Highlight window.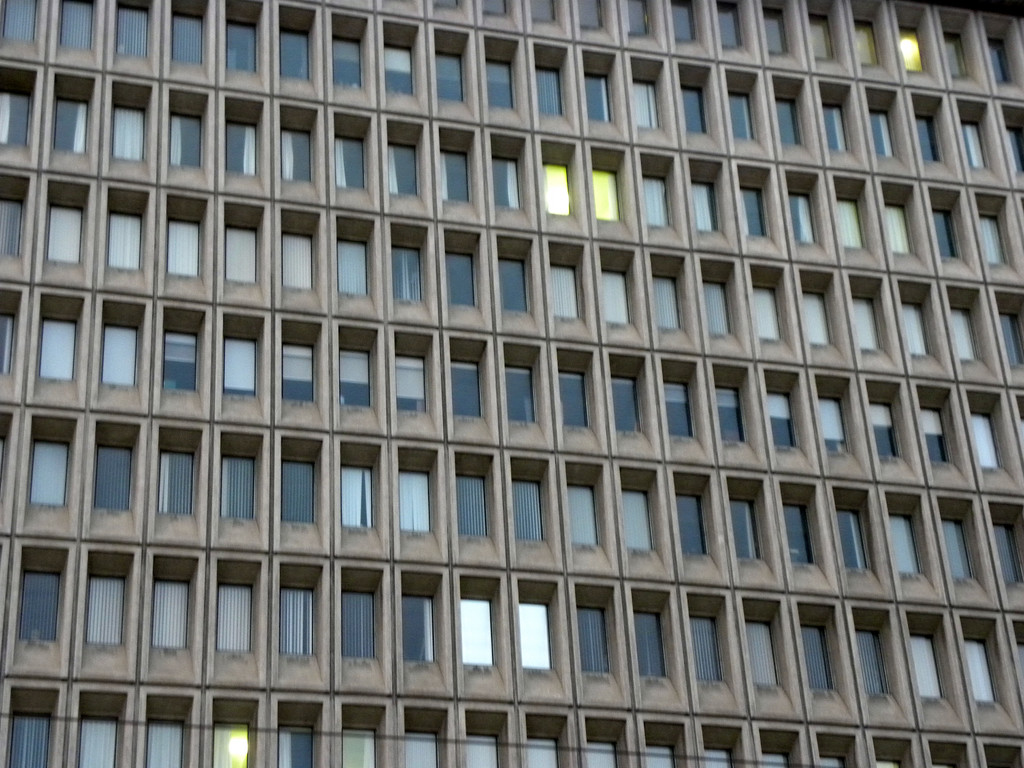
Highlighted region: box(53, 76, 95, 152).
